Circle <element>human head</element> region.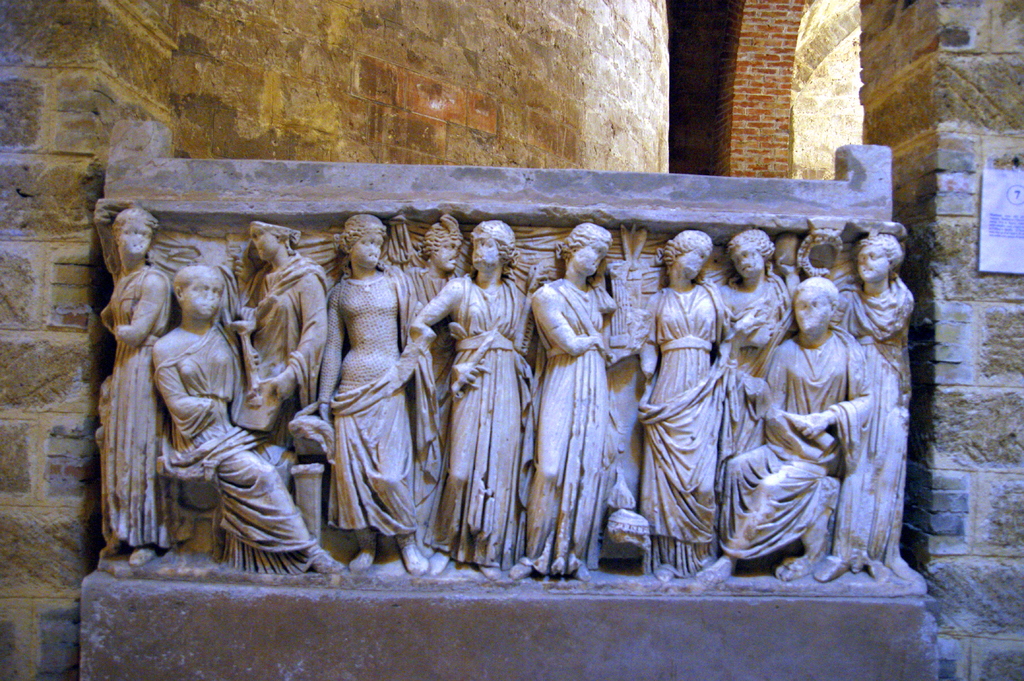
Region: [x1=420, y1=220, x2=465, y2=271].
